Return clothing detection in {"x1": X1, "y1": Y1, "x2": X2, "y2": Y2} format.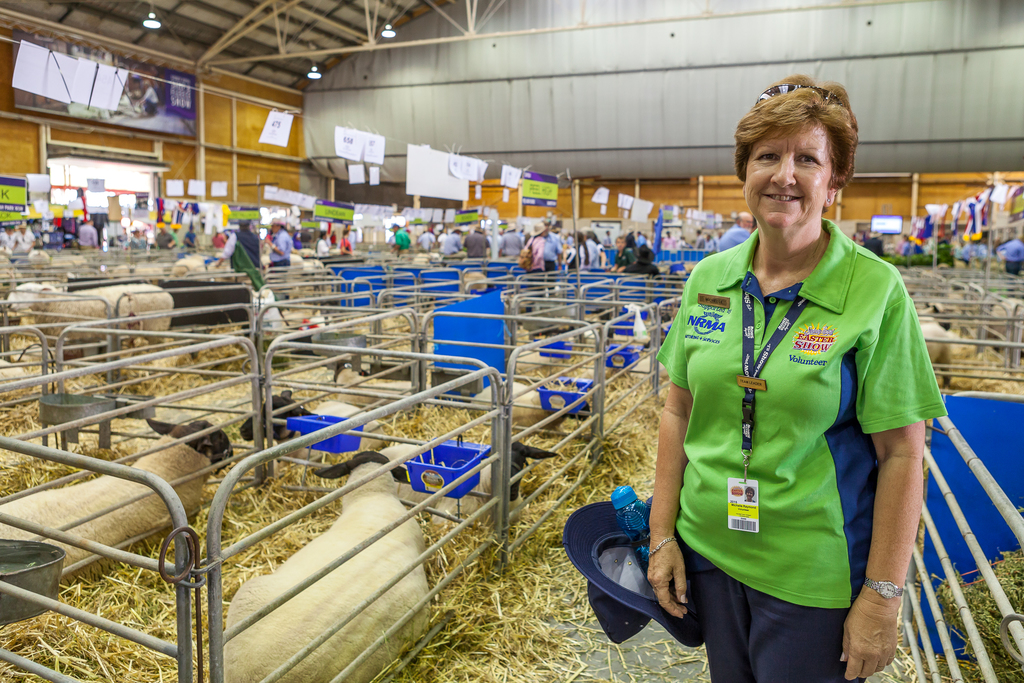
{"x1": 420, "y1": 233, "x2": 436, "y2": 251}.
